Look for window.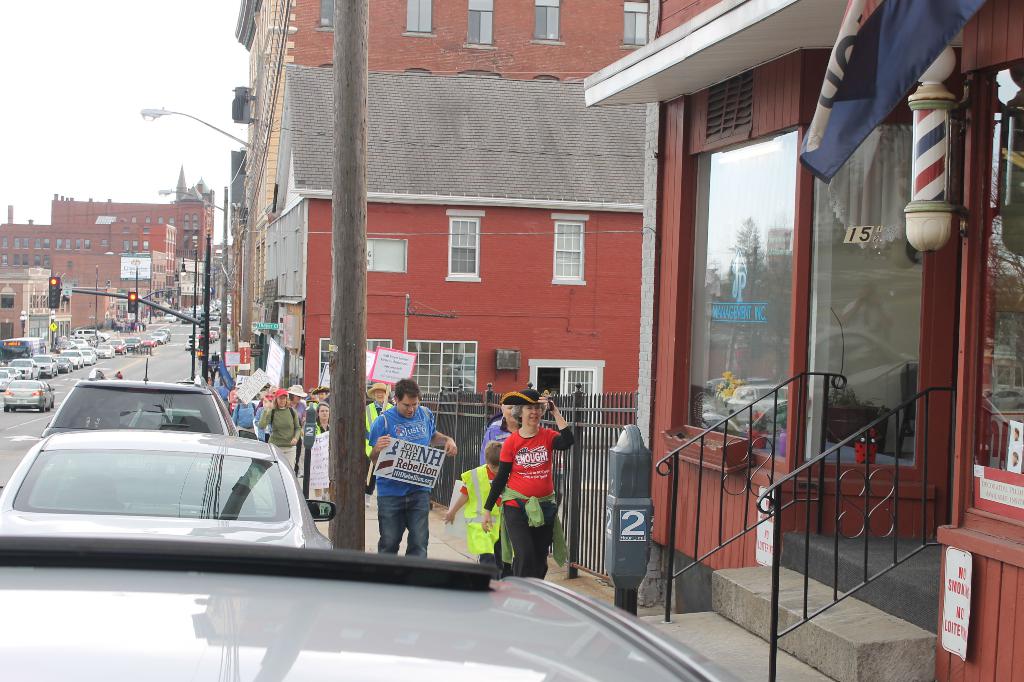
Found: [825, 122, 923, 459].
